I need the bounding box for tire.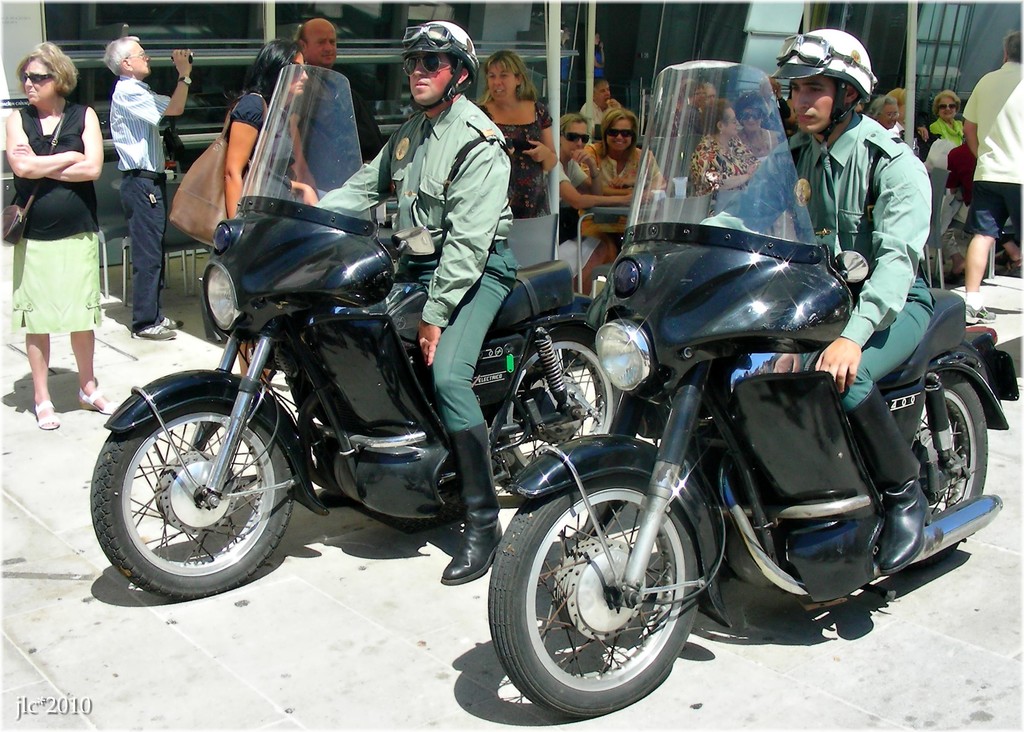
Here it is: x1=90 y1=379 x2=297 y2=601.
